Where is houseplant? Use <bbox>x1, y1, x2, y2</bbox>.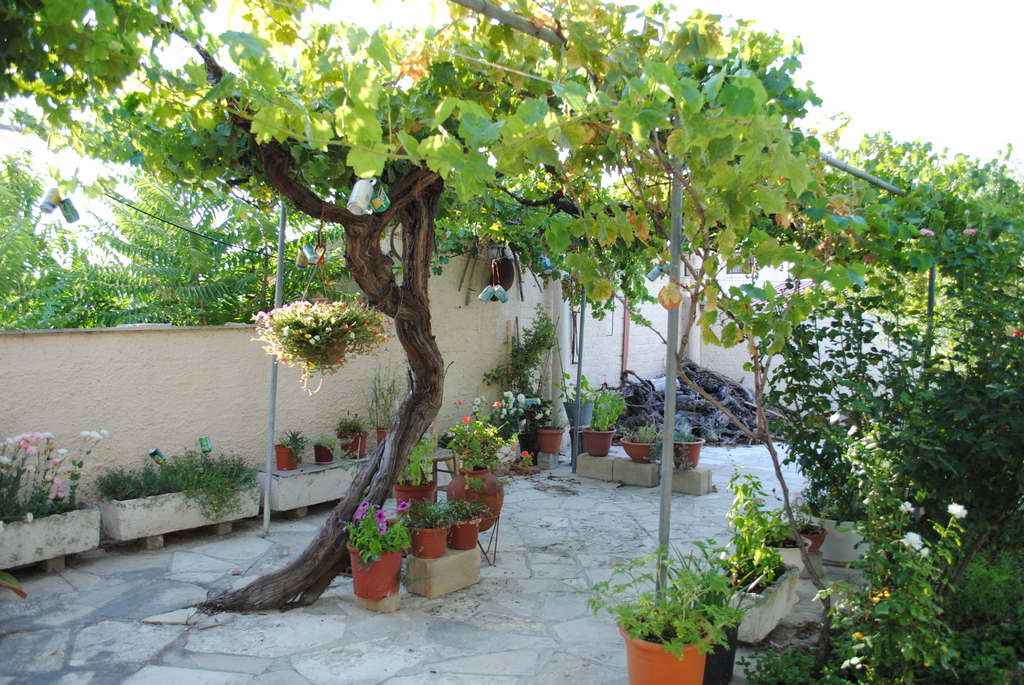
<bbox>337, 497, 420, 597</bbox>.
